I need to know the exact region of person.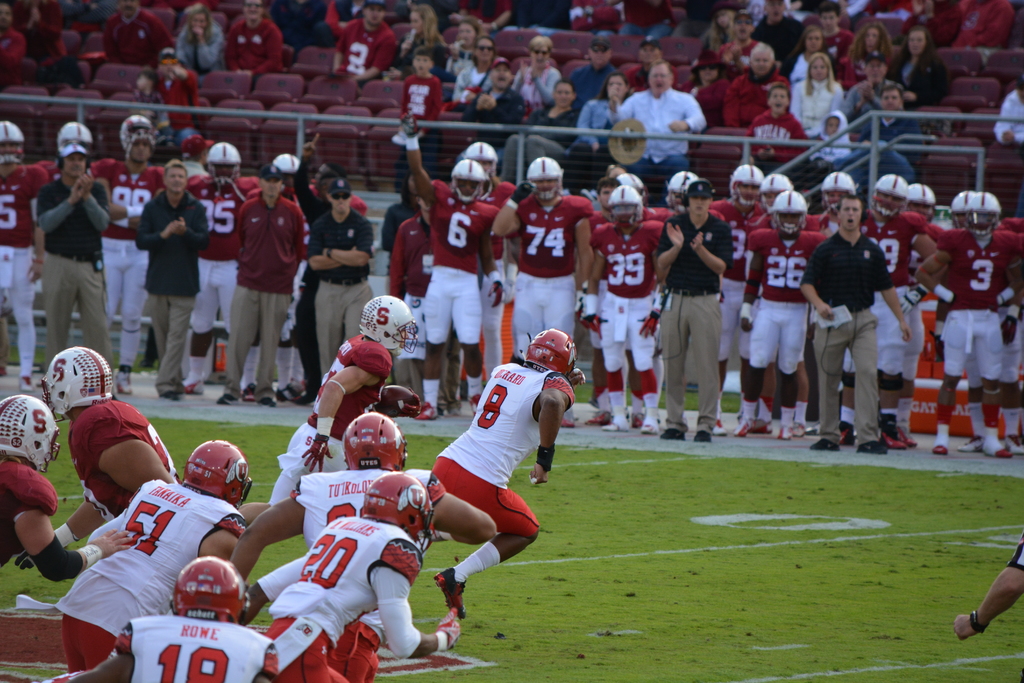
Region: left=3, top=440, right=250, bottom=682.
